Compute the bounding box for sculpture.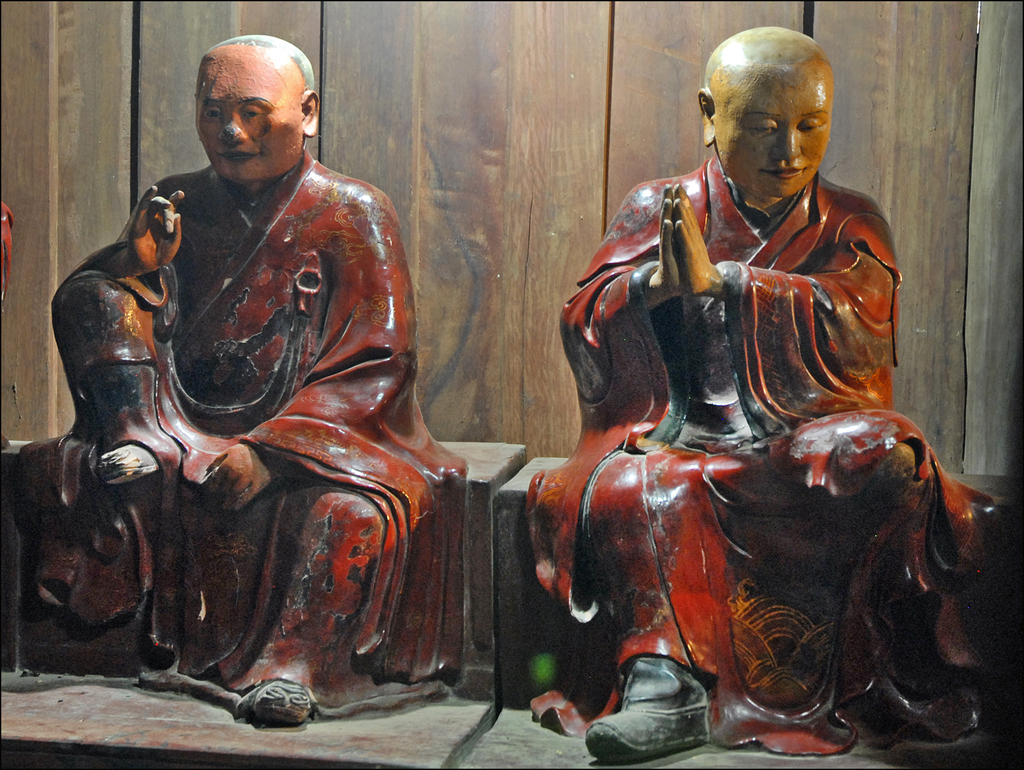
Rect(0, 29, 472, 735).
